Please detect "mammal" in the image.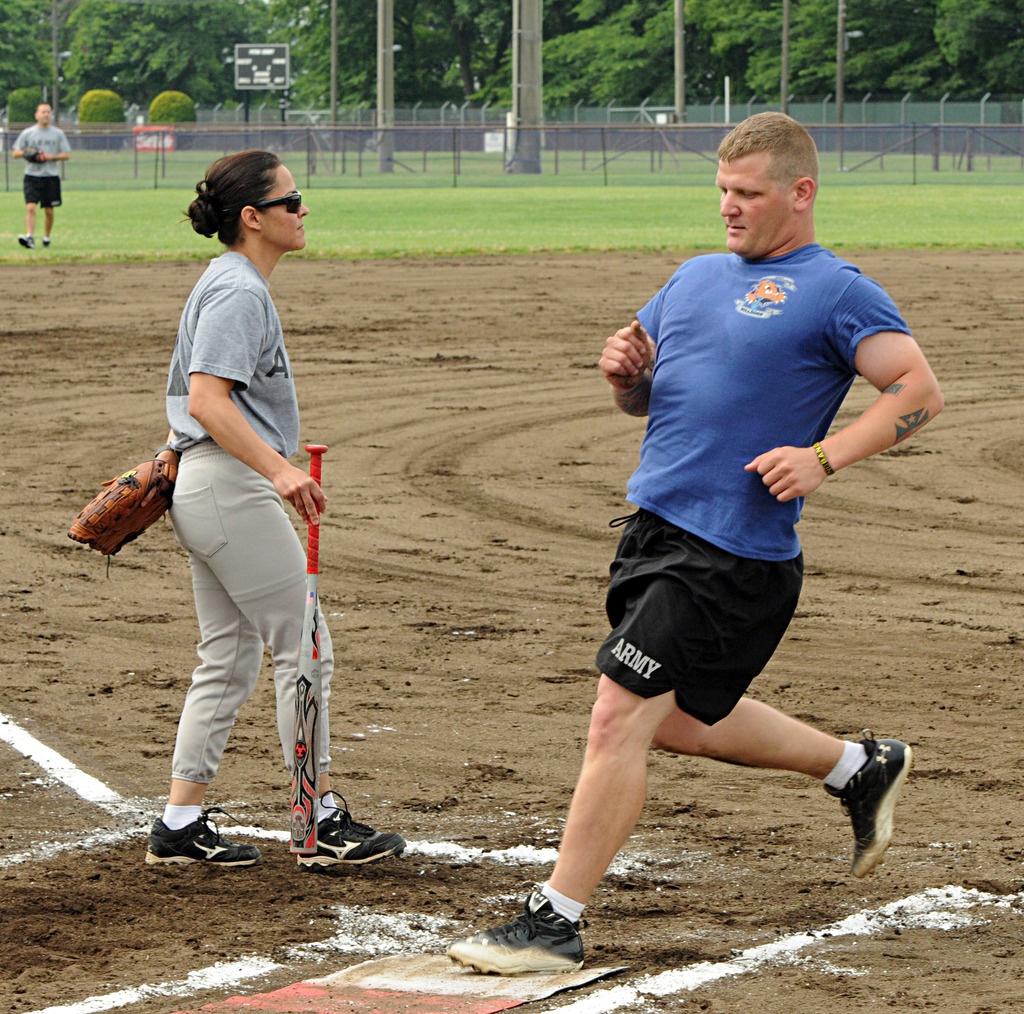
pyautogui.locateOnScreen(446, 110, 943, 975).
